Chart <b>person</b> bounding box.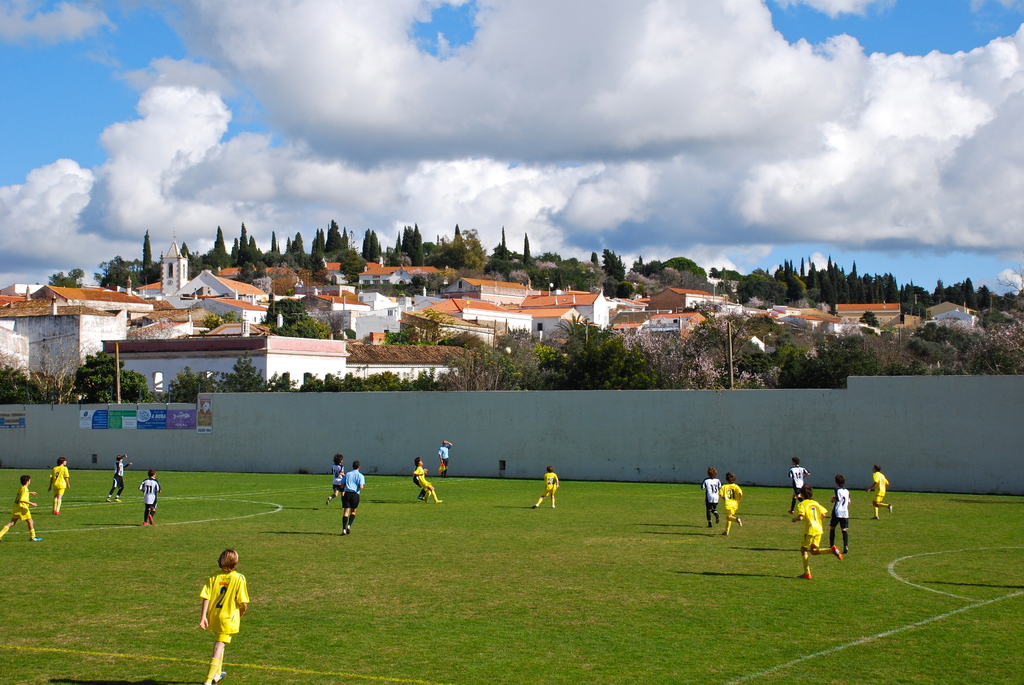
Charted: <region>790, 456, 811, 501</region>.
